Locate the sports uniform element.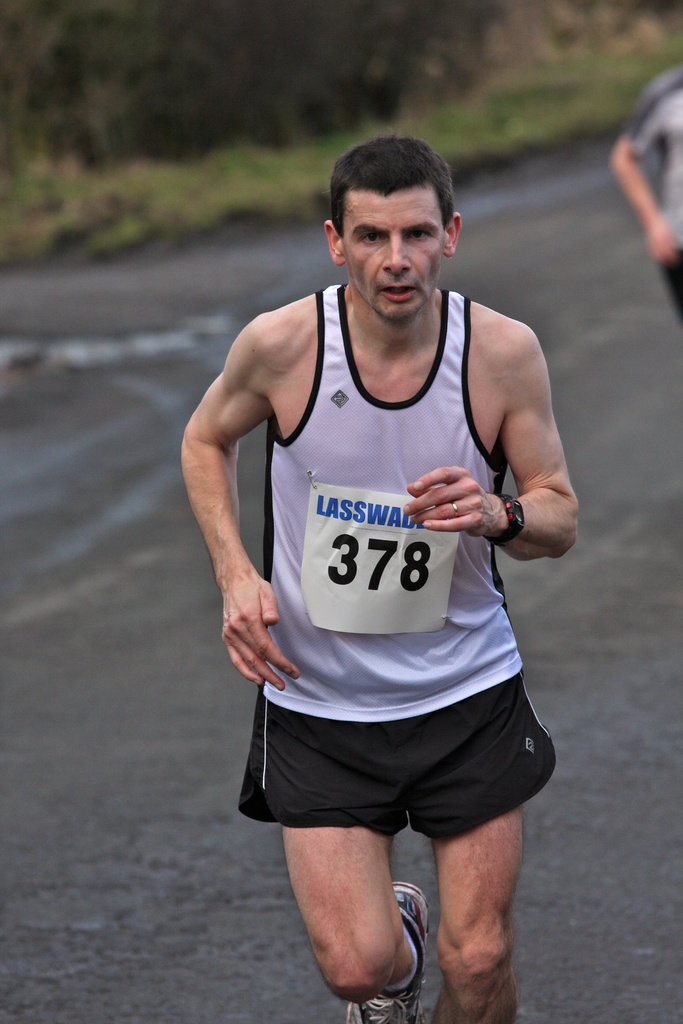
Element bbox: (200,118,547,801).
